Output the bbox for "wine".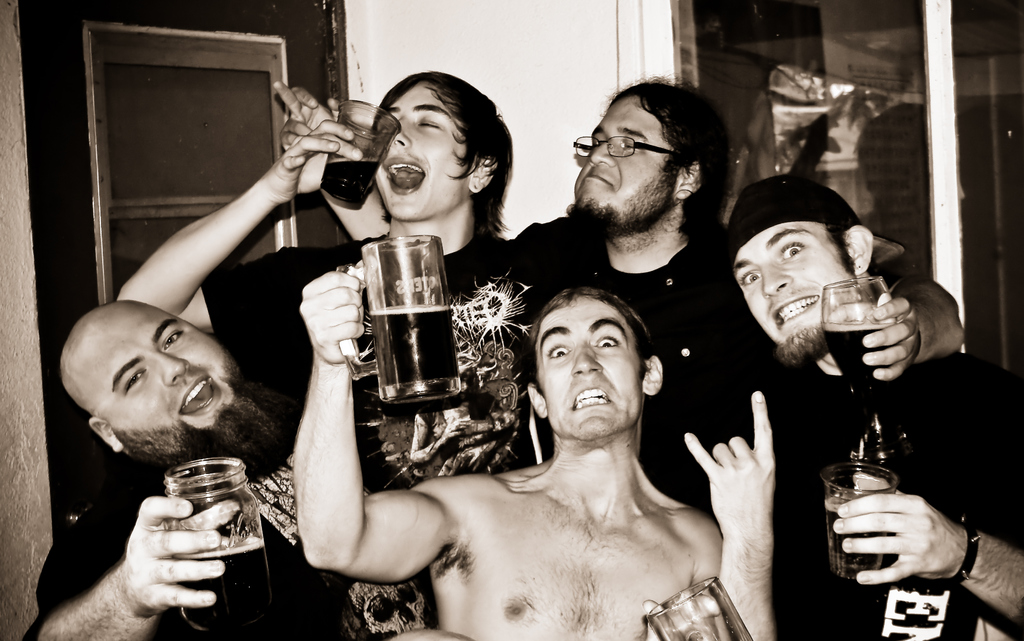
box(822, 321, 895, 394).
